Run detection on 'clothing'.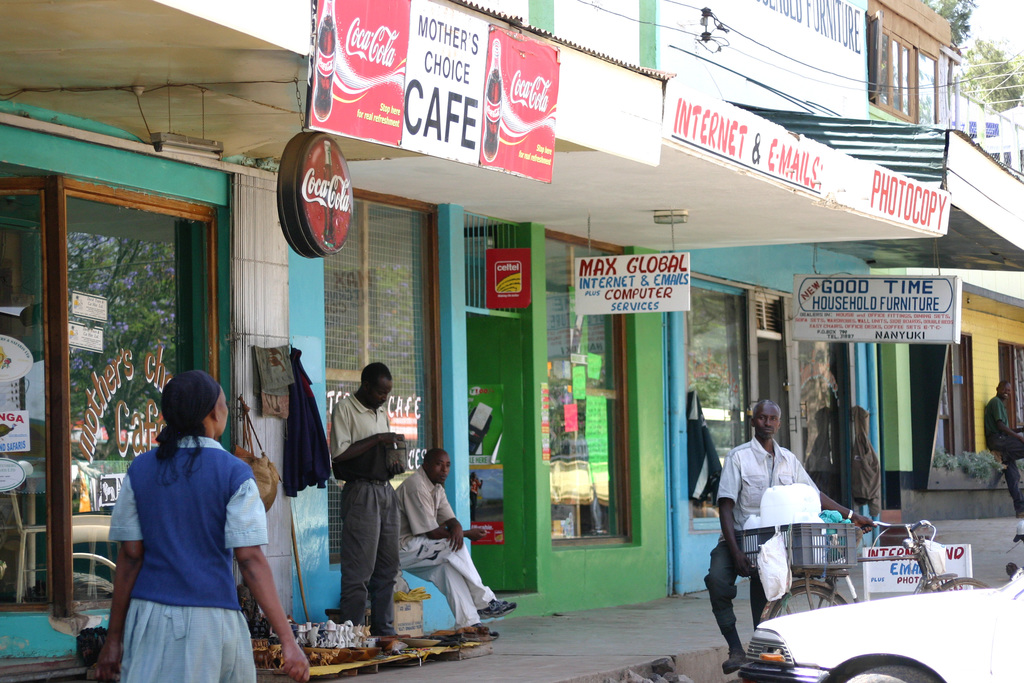
Result: bbox=[707, 439, 820, 634].
